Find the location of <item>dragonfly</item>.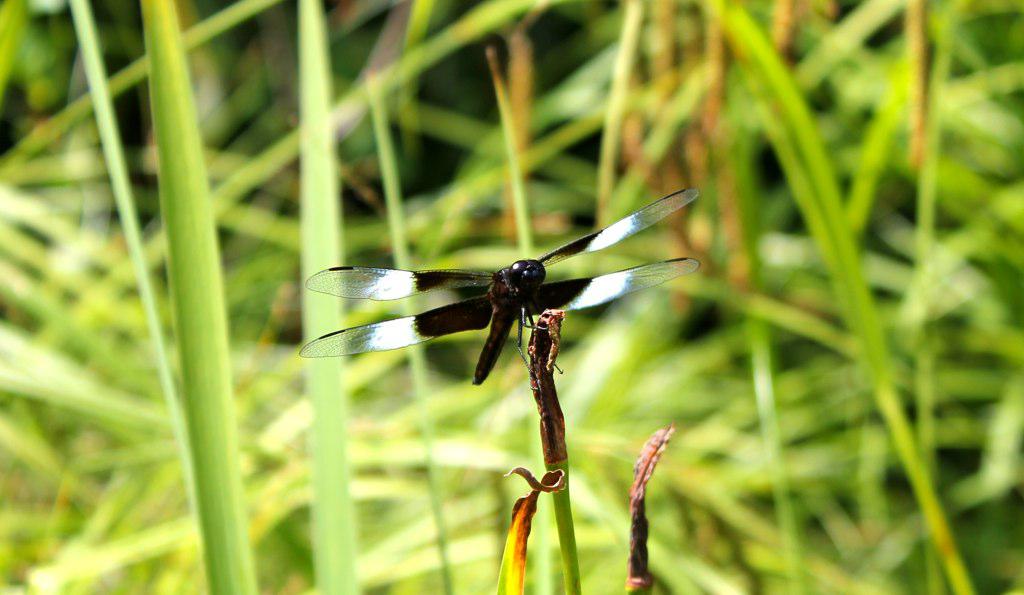
Location: {"left": 302, "top": 189, "right": 698, "bottom": 385}.
